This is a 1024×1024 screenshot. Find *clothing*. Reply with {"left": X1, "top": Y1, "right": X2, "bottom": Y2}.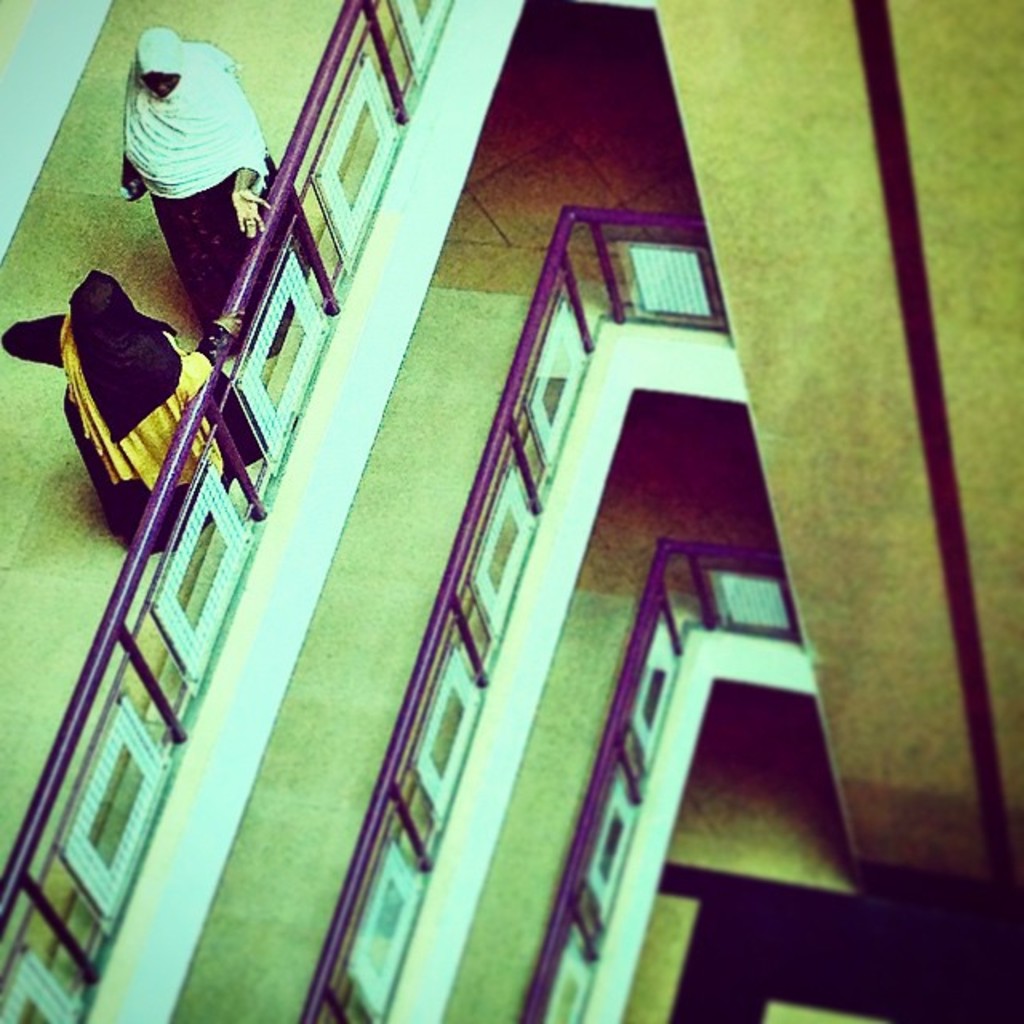
{"left": 0, "top": 264, "right": 275, "bottom": 557}.
